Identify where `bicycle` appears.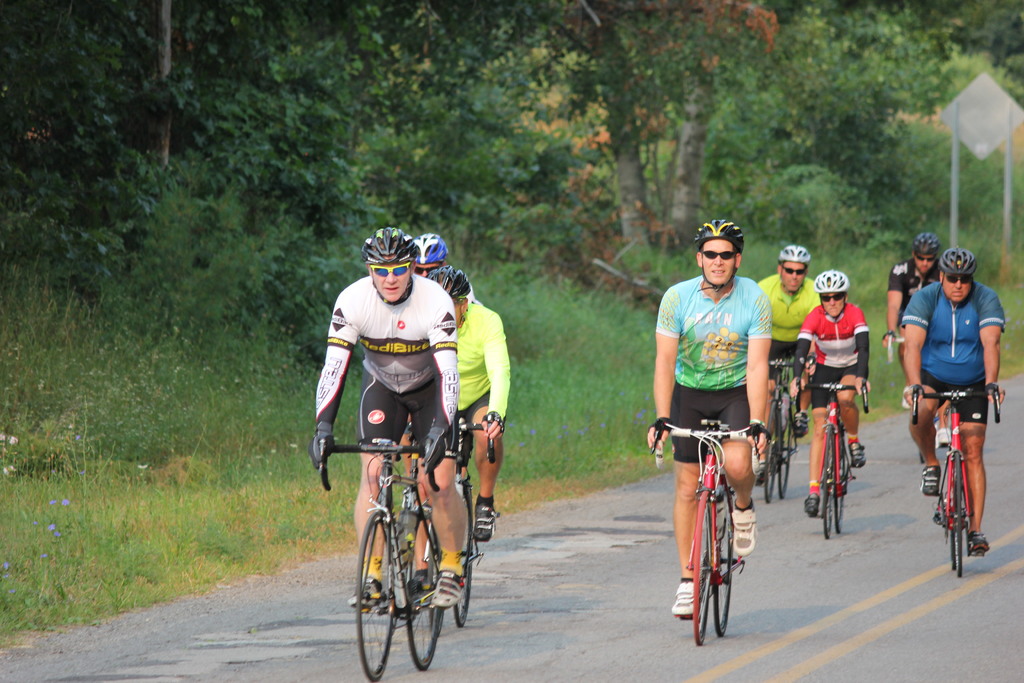
Appears at 764 349 818 495.
